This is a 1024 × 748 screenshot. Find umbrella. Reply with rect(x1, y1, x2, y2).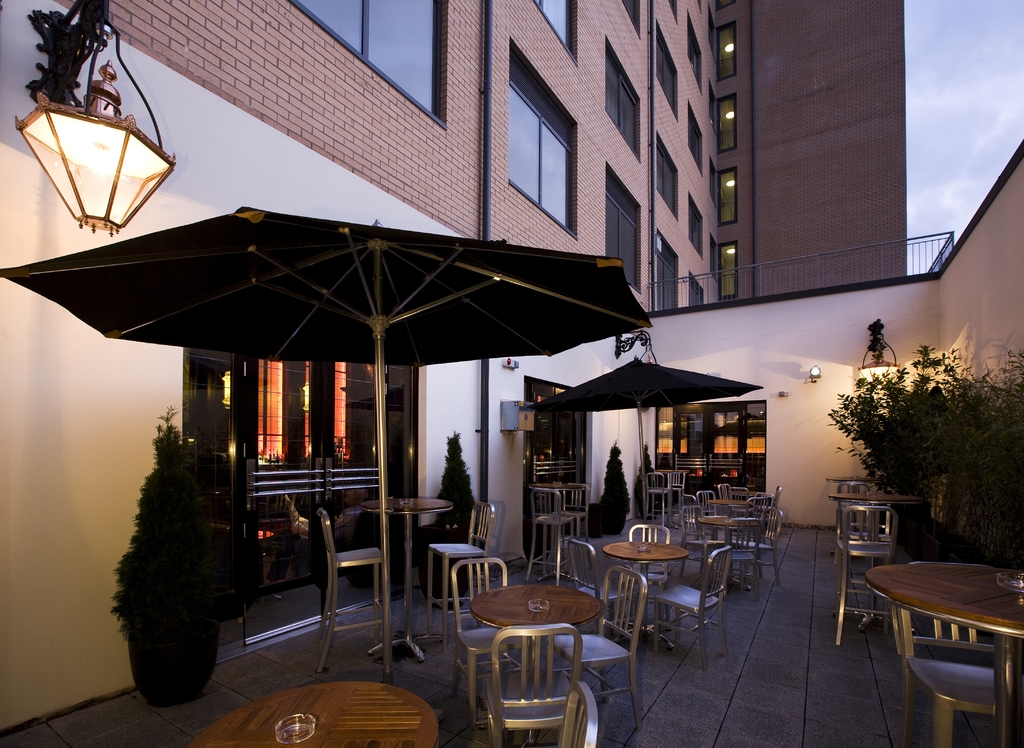
rect(0, 206, 651, 687).
